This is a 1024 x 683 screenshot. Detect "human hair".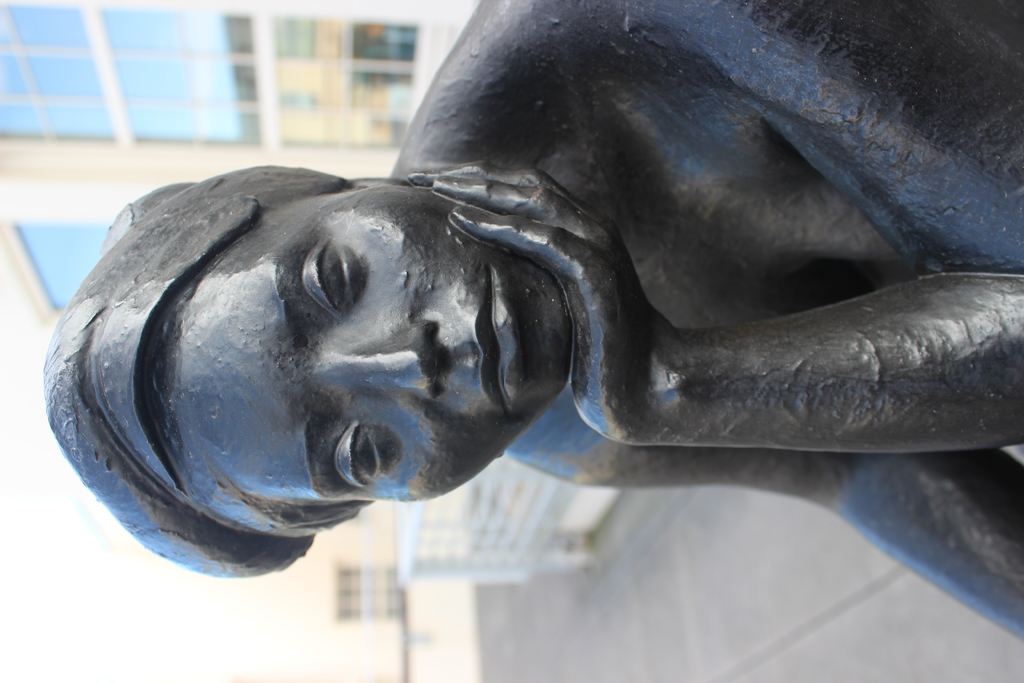
<region>51, 163, 347, 582</region>.
